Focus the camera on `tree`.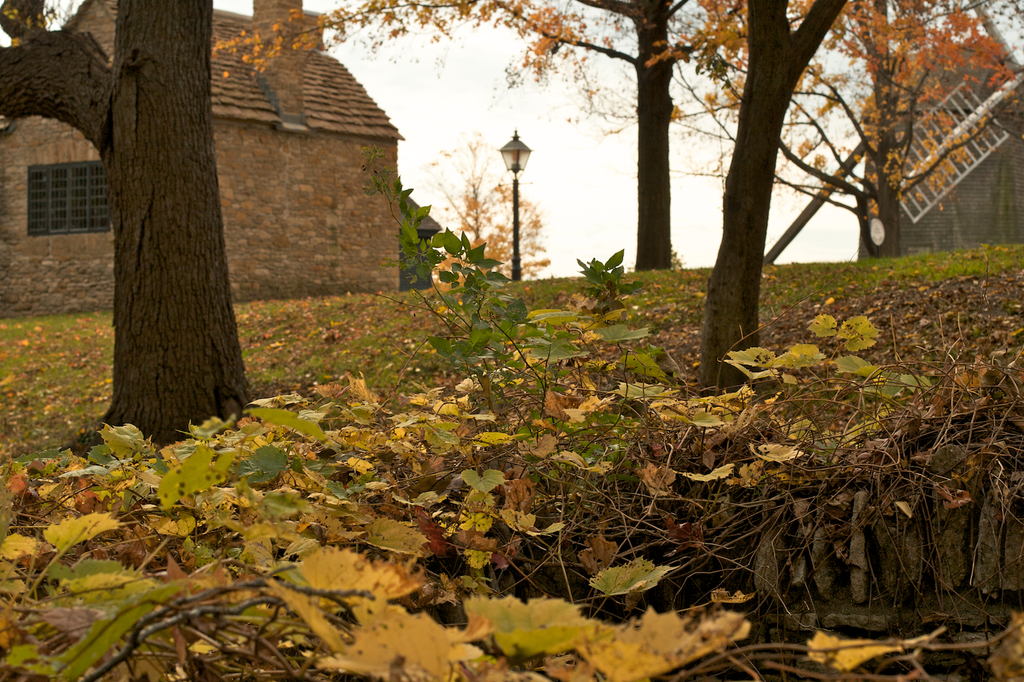
Focus region: (x1=33, y1=0, x2=288, y2=424).
